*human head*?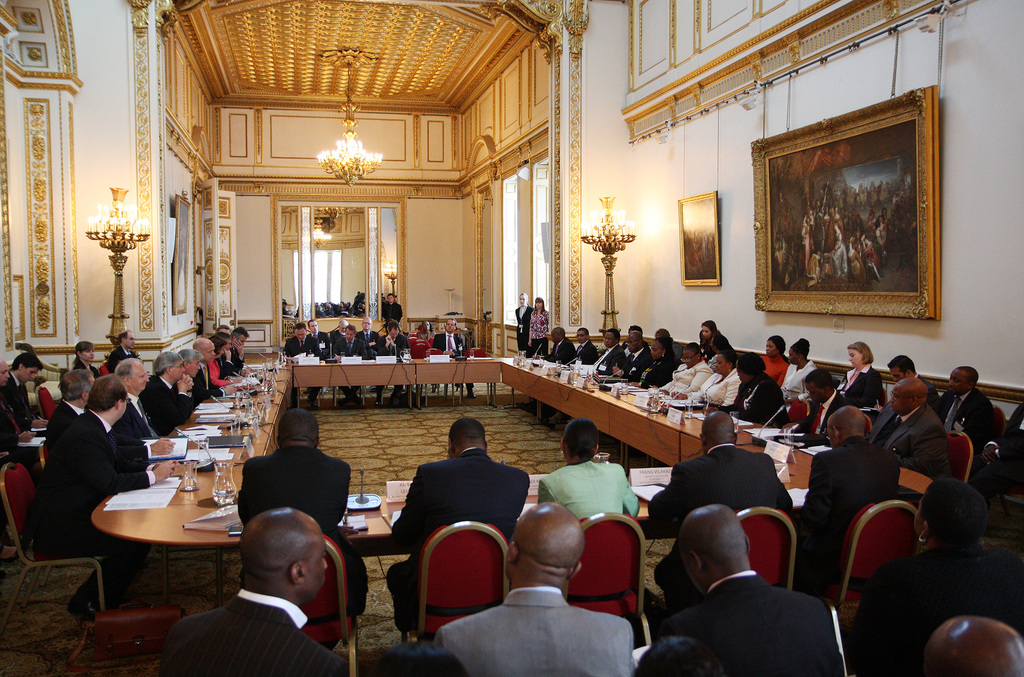
681/343/705/368
